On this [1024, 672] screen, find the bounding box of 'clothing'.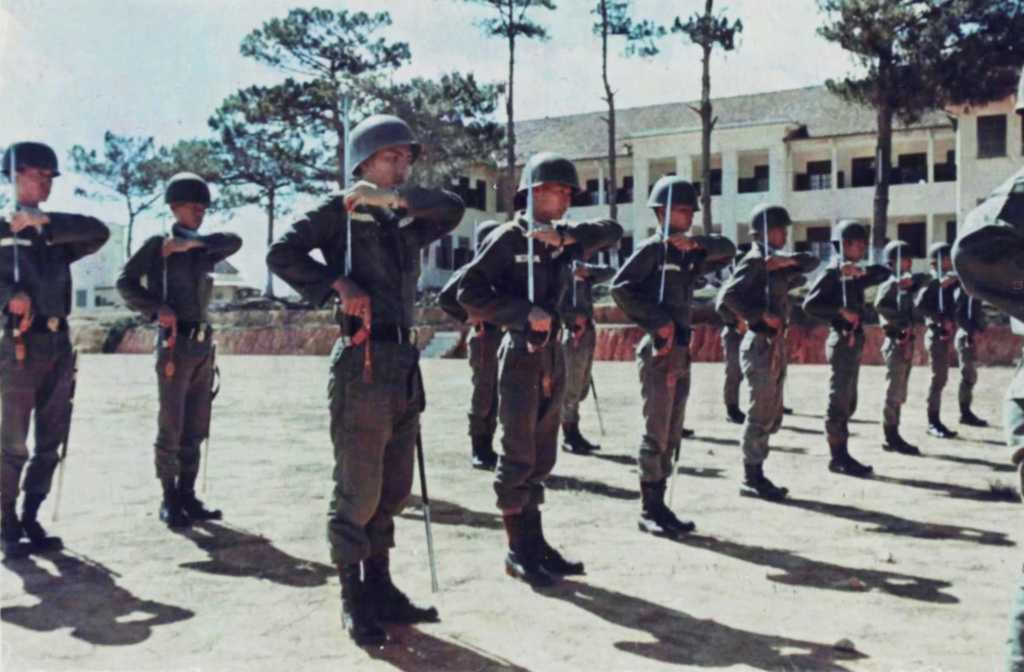
Bounding box: box(906, 269, 964, 394).
